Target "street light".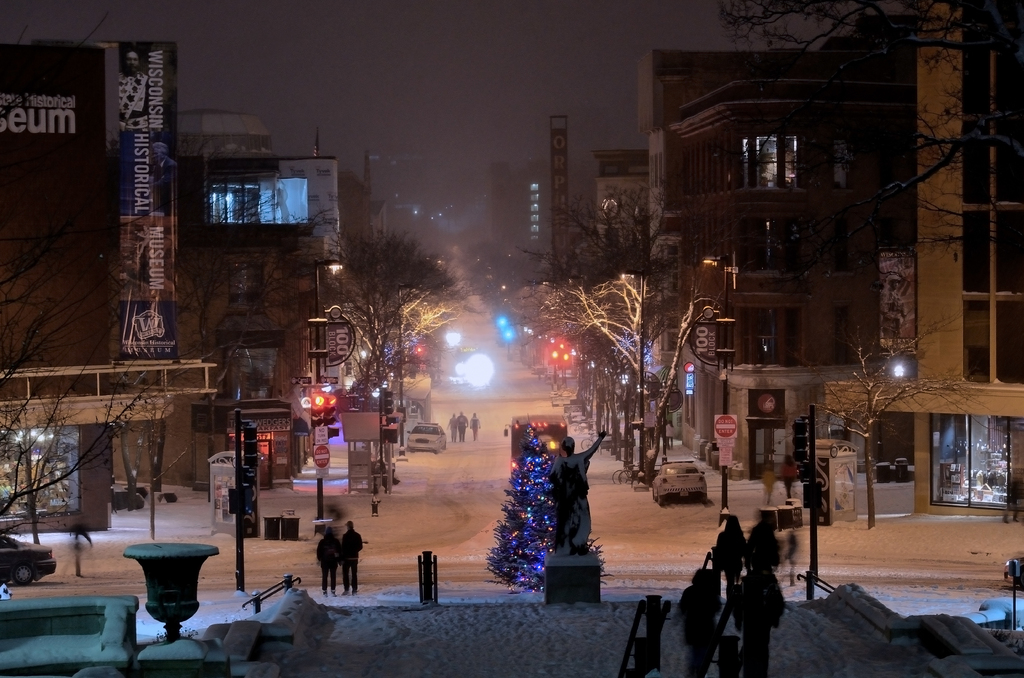
Target region: {"x1": 698, "y1": 252, "x2": 732, "y2": 533}.
